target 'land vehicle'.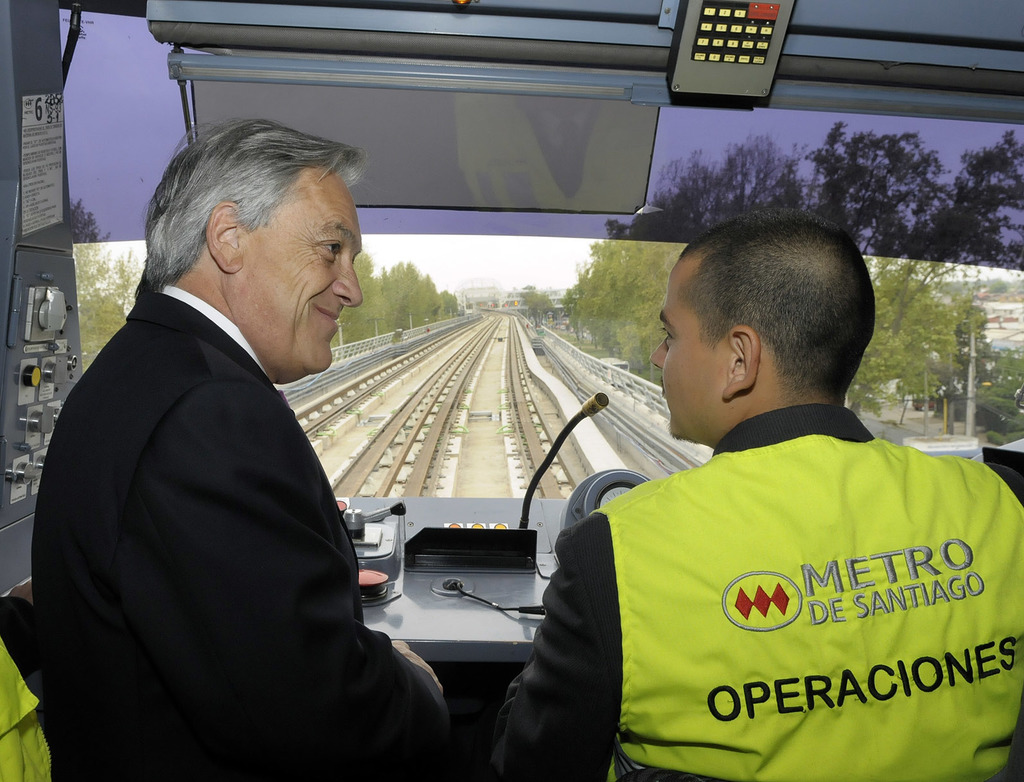
Target region: BBox(33, 43, 993, 775).
